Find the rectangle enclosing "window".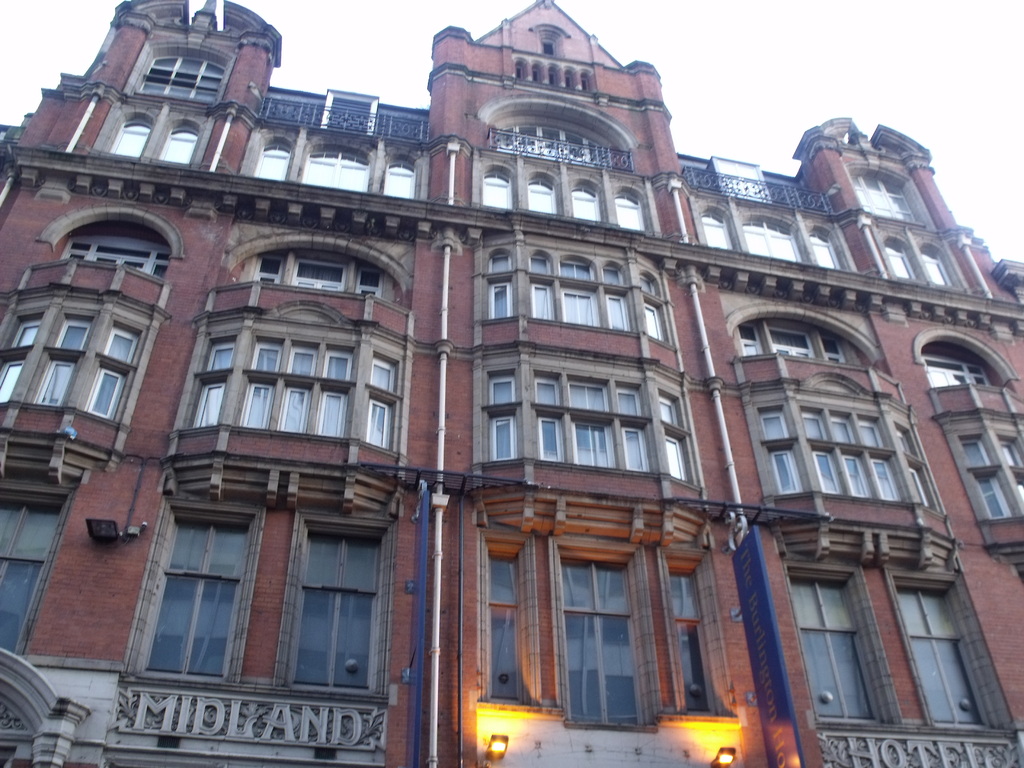
{"left": 606, "top": 296, "right": 627, "bottom": 330}.
